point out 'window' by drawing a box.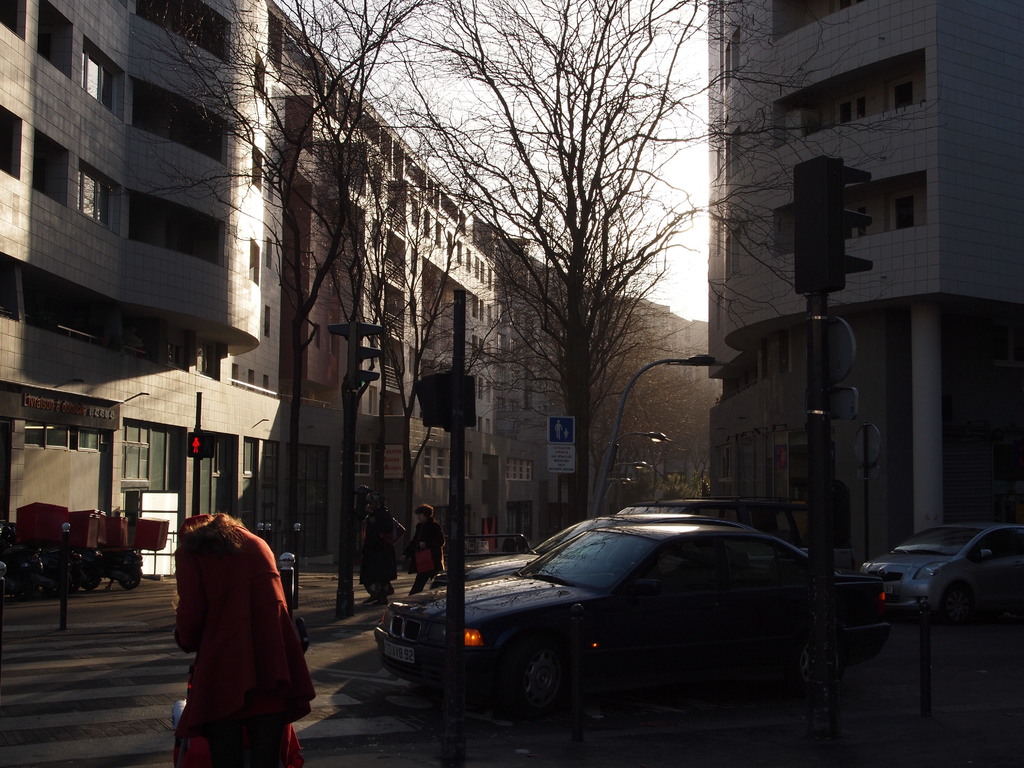
box(77, 159, 123, 234).
